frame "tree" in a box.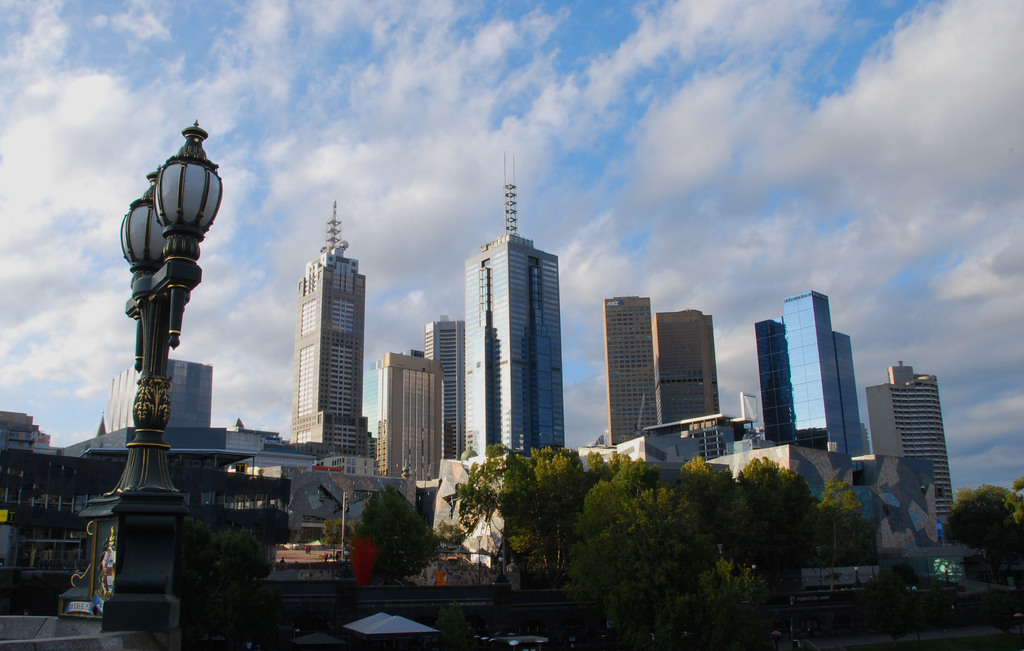
pyautogui.locateOnScreen(170, 513, 283, 636).
